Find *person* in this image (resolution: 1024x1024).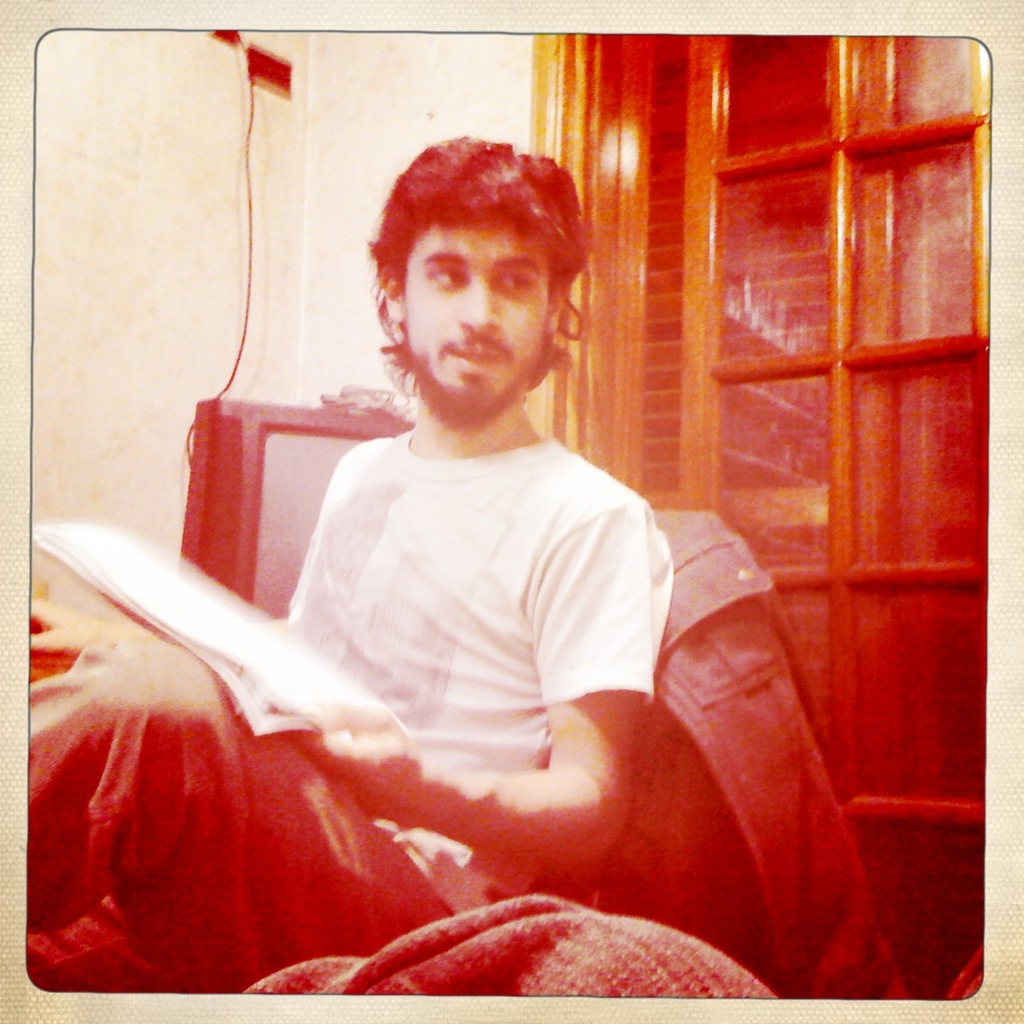
bbox=[110, 189, 705, 930].
